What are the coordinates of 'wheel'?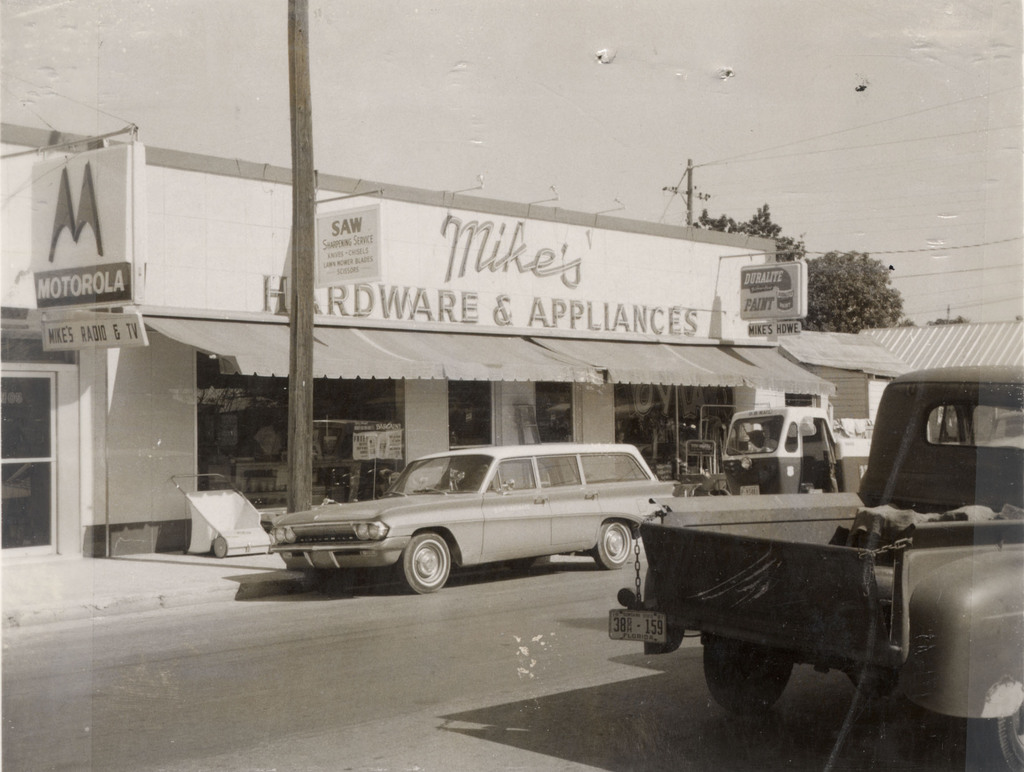
[399, 527, 461, 595].
